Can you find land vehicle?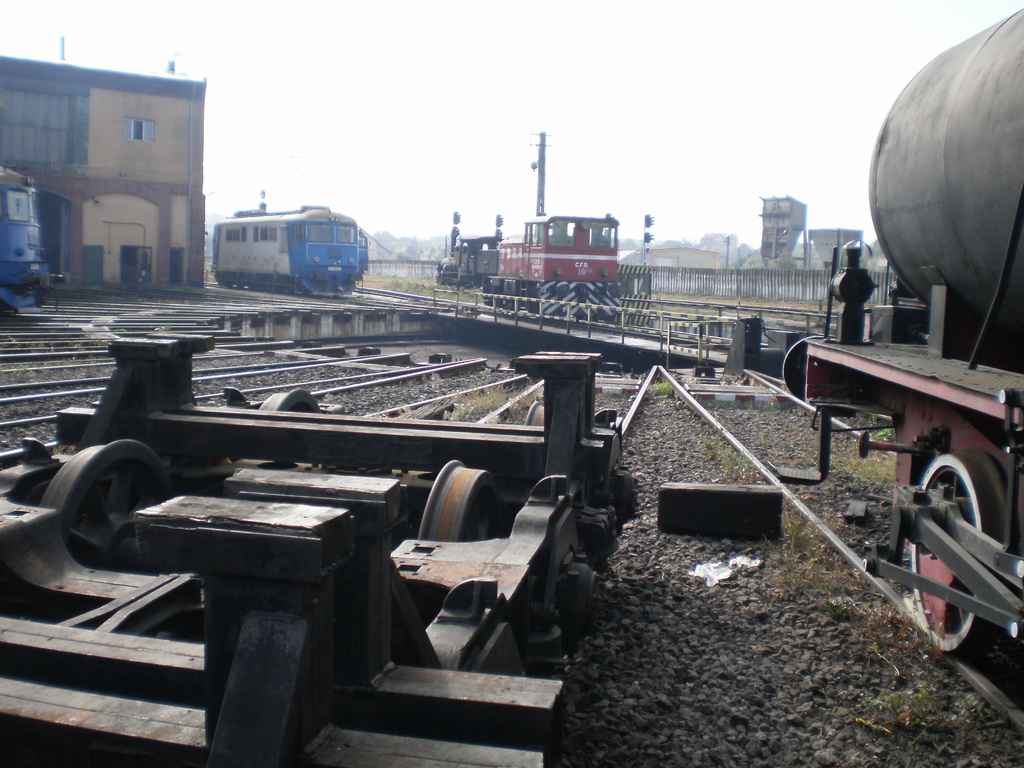
Yes, bounding box: x1=0 y1=168 x2=74 y2=317.
